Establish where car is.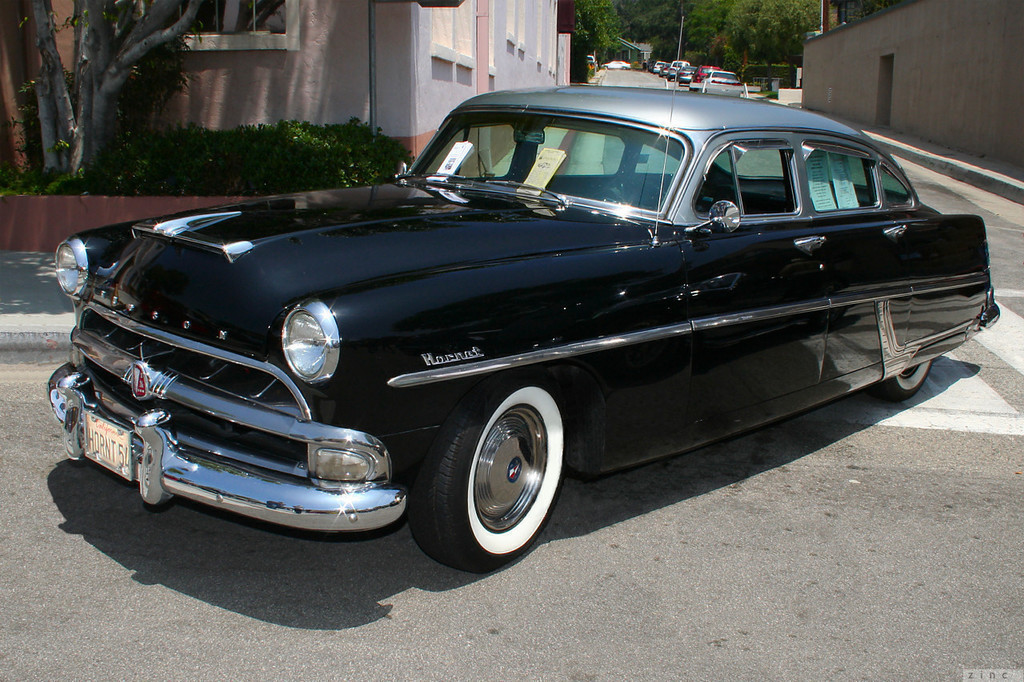
Established at x1=658, y1=62, x2=668, y2=79.
